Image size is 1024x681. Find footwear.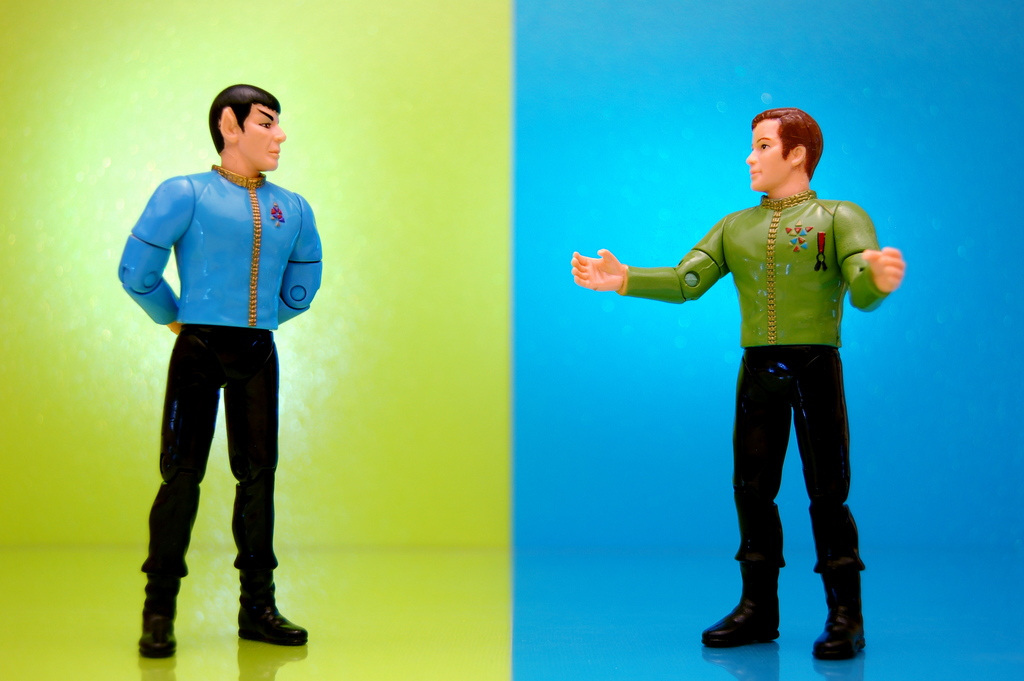
box=[134, 570, 180, 659].
